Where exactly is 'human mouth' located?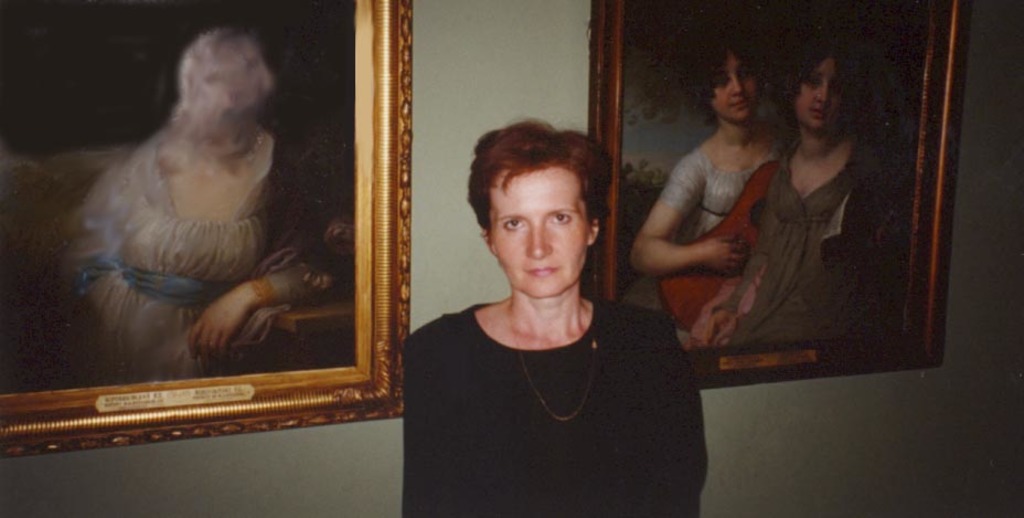
Its bounding box is [531,265,558,276].
